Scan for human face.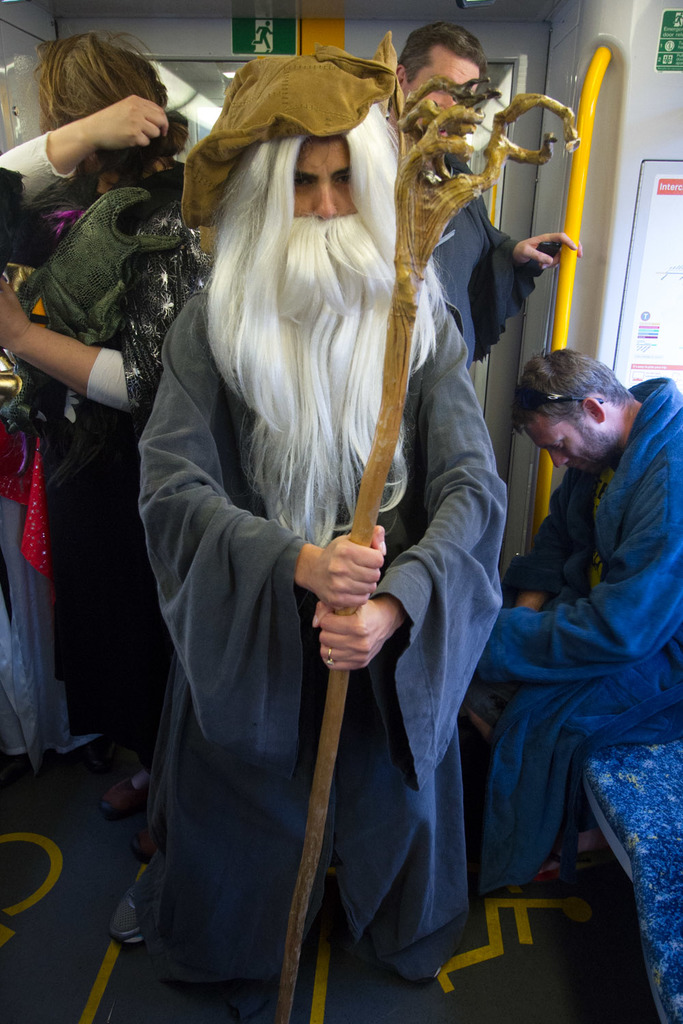
Scan result: (x1=522, y1=408, x2=601, y2=478).
